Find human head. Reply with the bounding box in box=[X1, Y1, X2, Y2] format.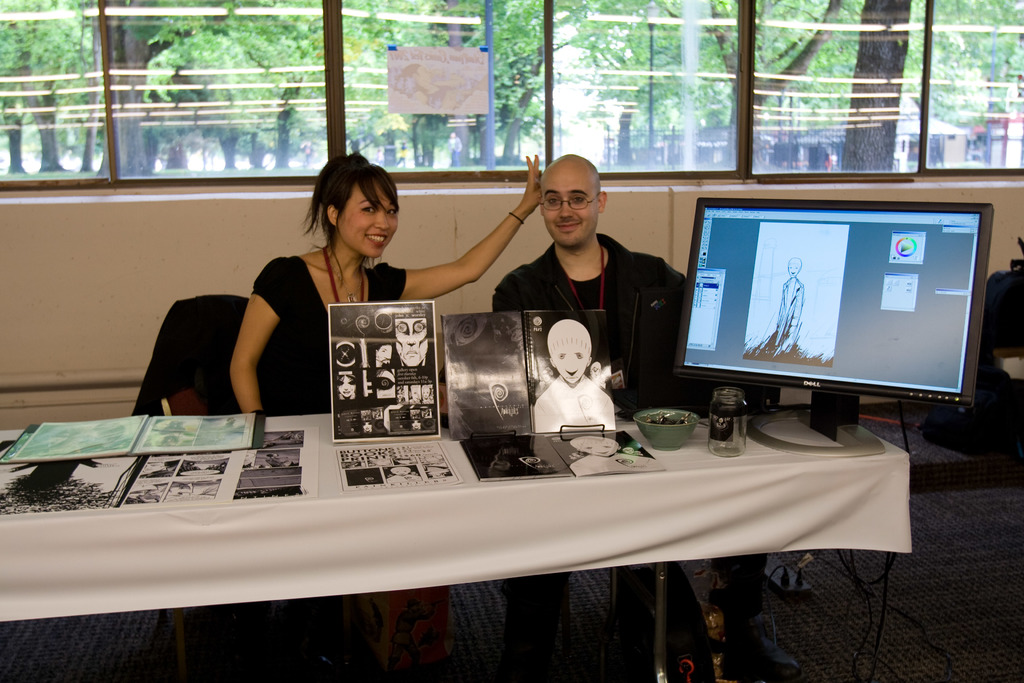
box=[307, 152, 394, 249].
